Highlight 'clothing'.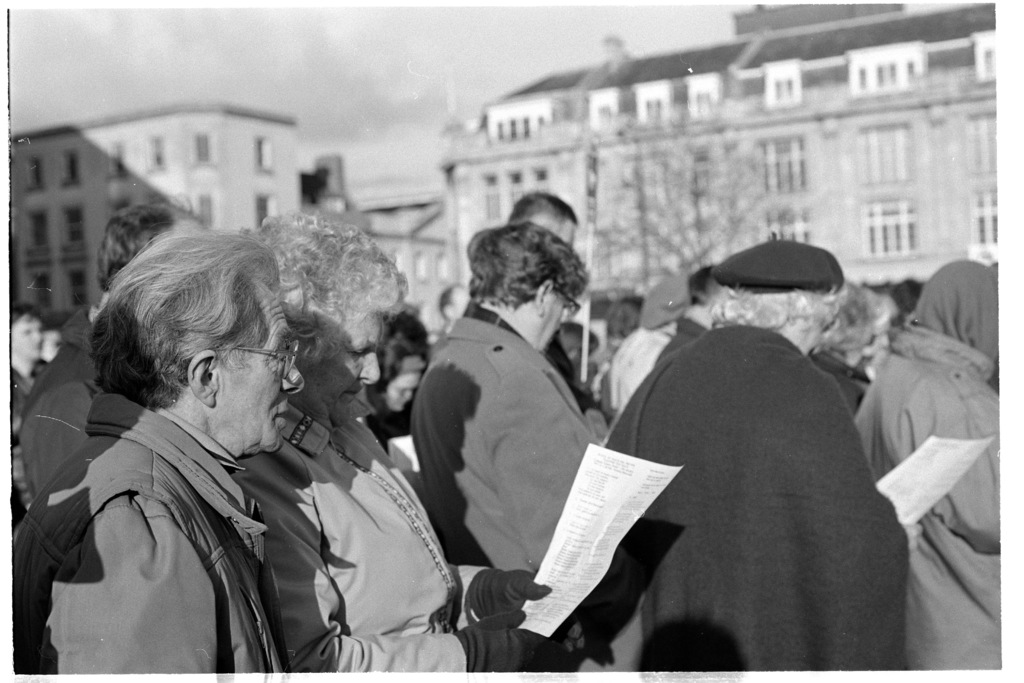
Highlighted region: [left=603, top=325, right=913, bottom=670].
